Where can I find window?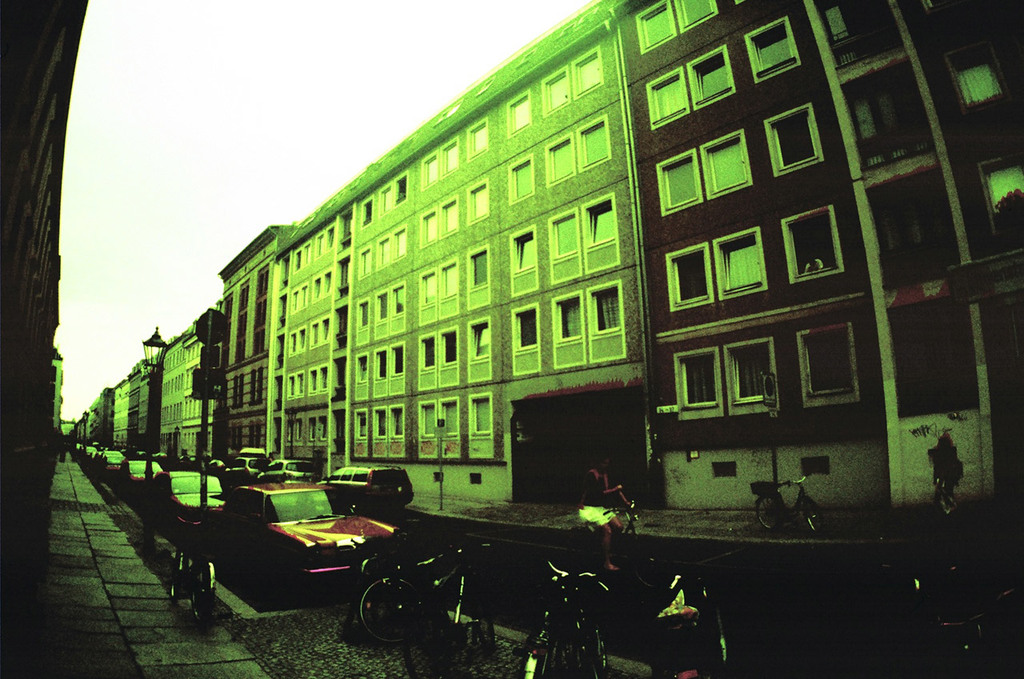
You can find it at <region>646, 68, 693, 122</region>.
